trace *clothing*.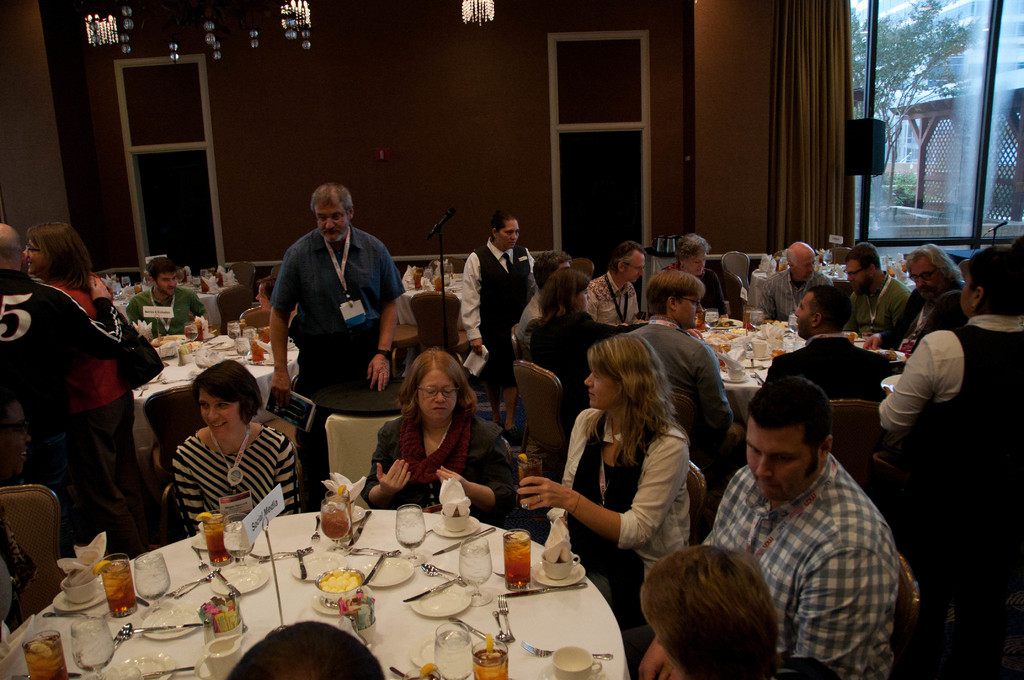
Traced to detection(0, 266, 124, 543).
